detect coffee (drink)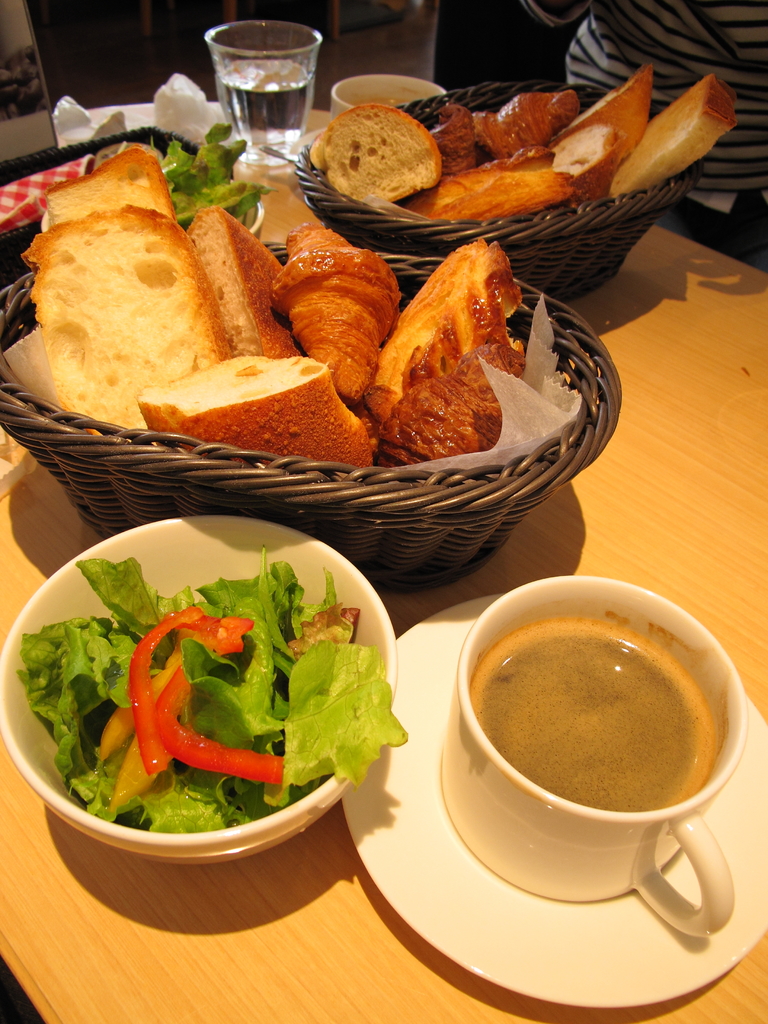
bbox=(463, 582, 760, 916)
